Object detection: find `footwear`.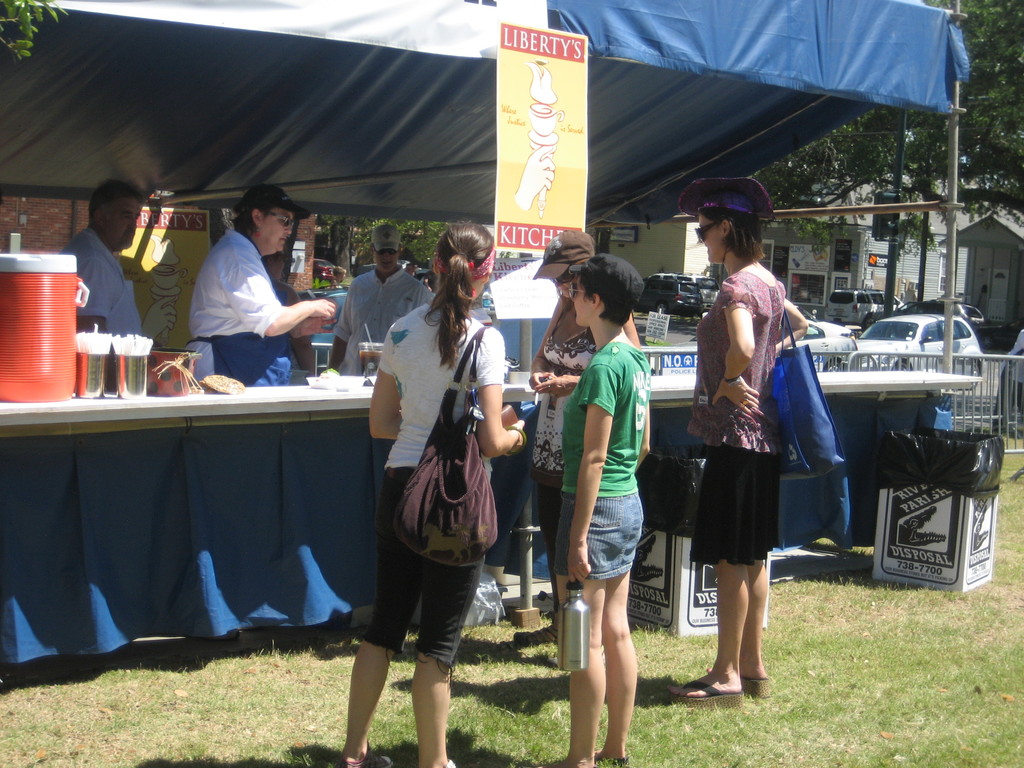
599,760,630,767.
